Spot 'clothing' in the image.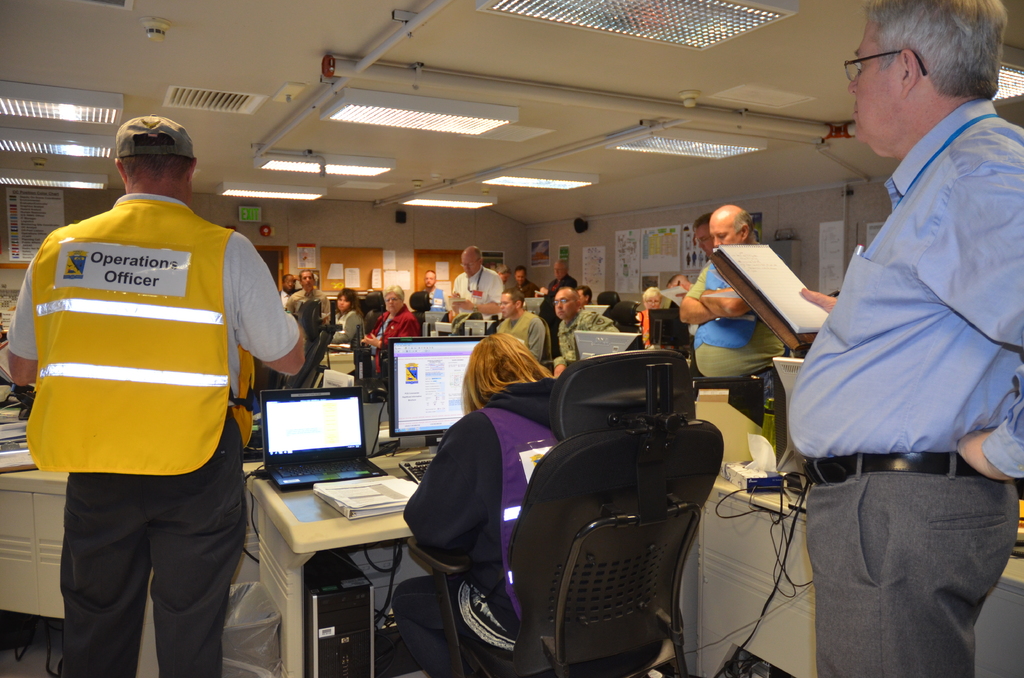
'clothing' found at pyautogui.locateOnScreen(497, 312, 545, 366).
